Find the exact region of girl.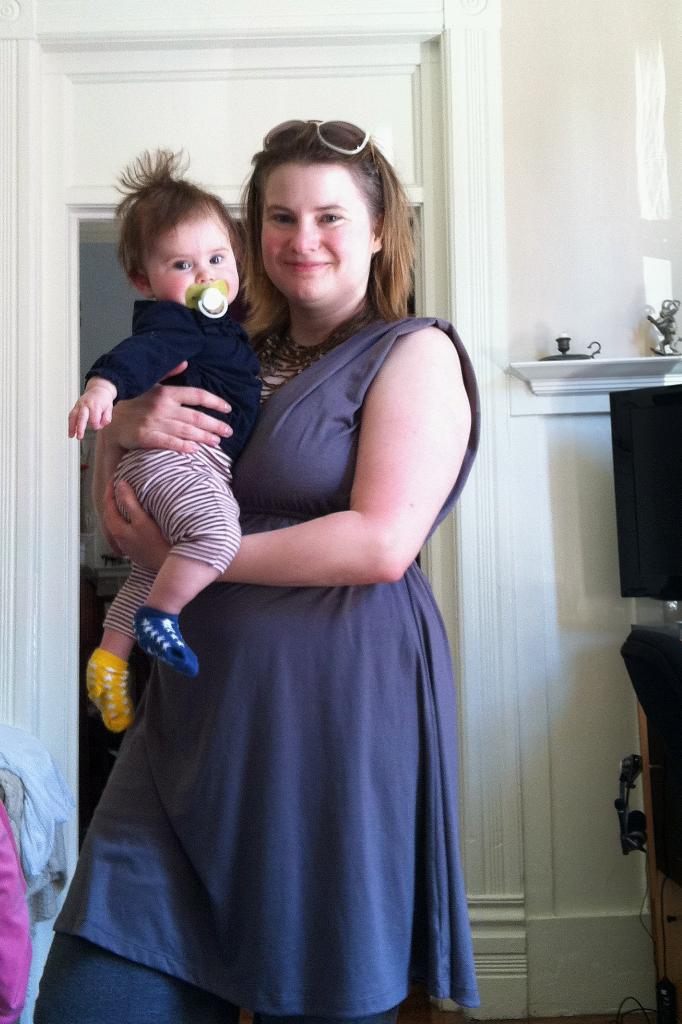
Exact region: 71, 139, 265, 733.
